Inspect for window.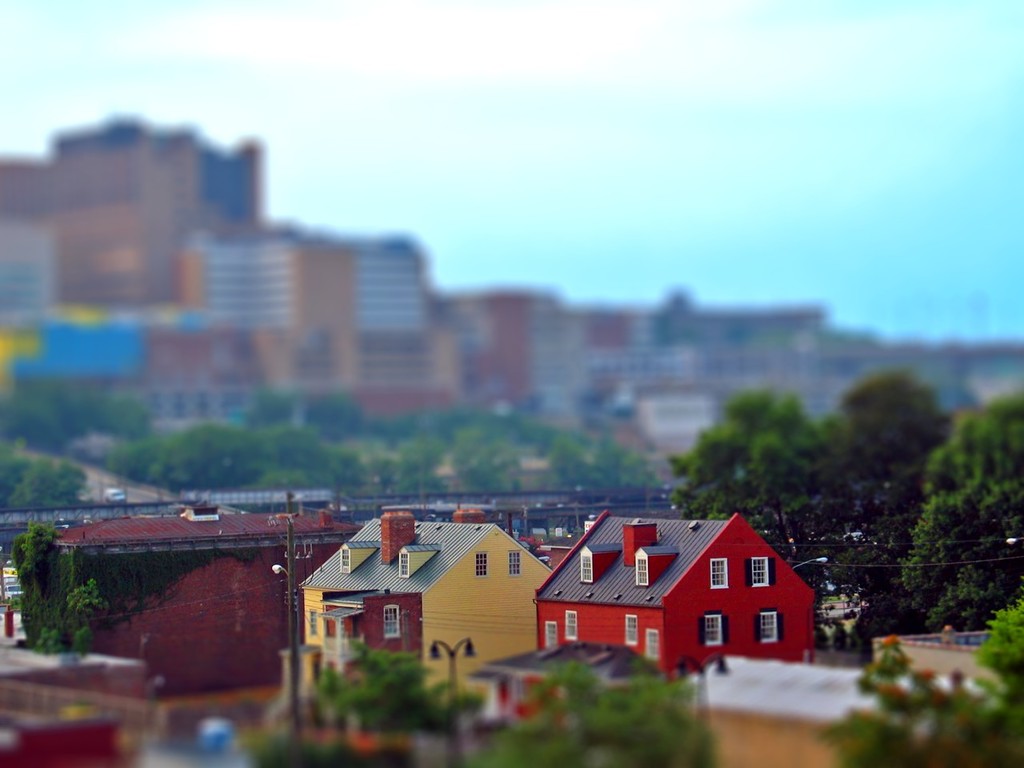
Inspection: box(578, 546, 593, 586).
